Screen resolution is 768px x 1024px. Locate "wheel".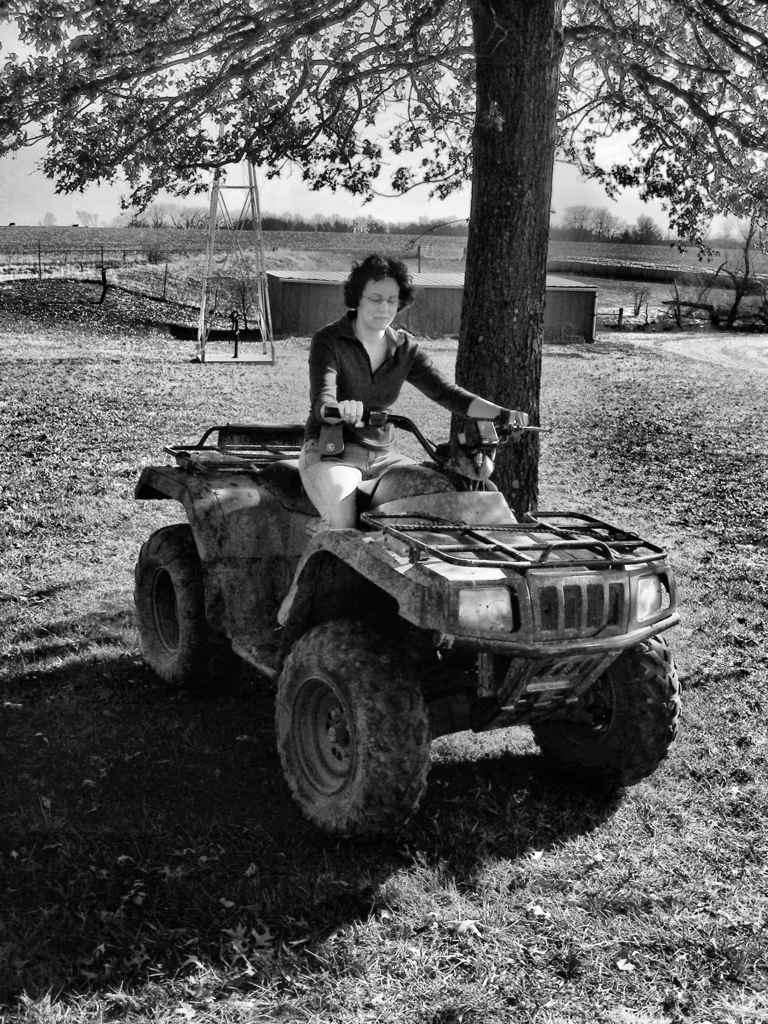
region(278, 624, 427, 835).
